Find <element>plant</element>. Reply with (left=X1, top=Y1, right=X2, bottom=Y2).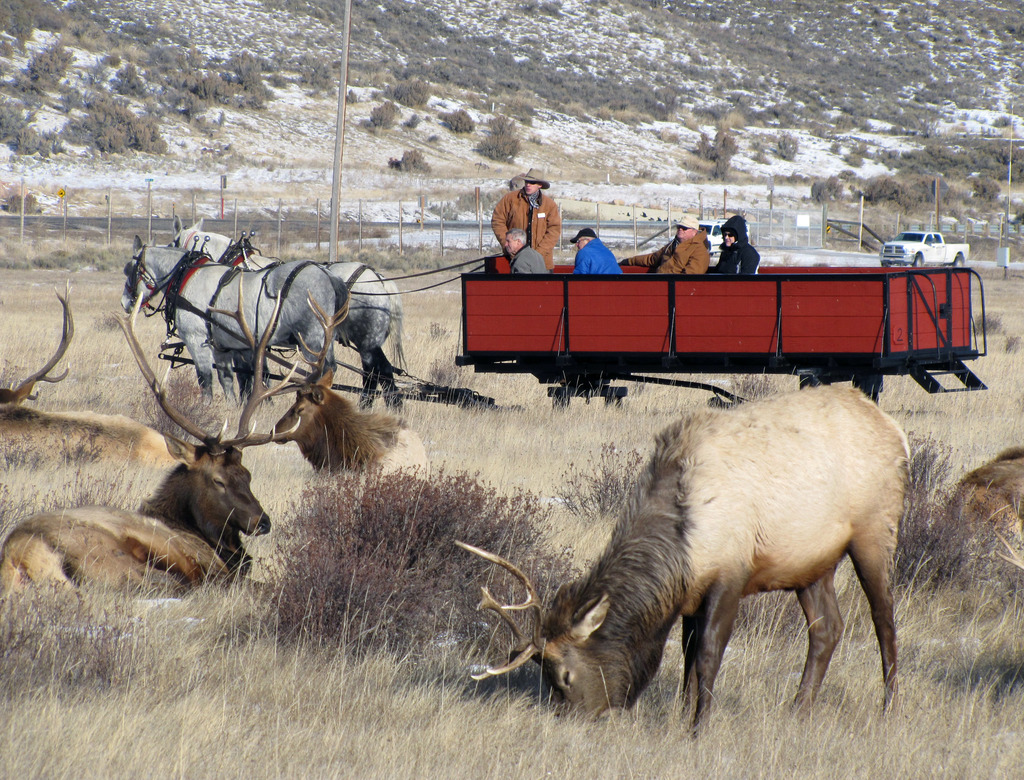
(left=802, top=120, right=1023, bottom=223).
